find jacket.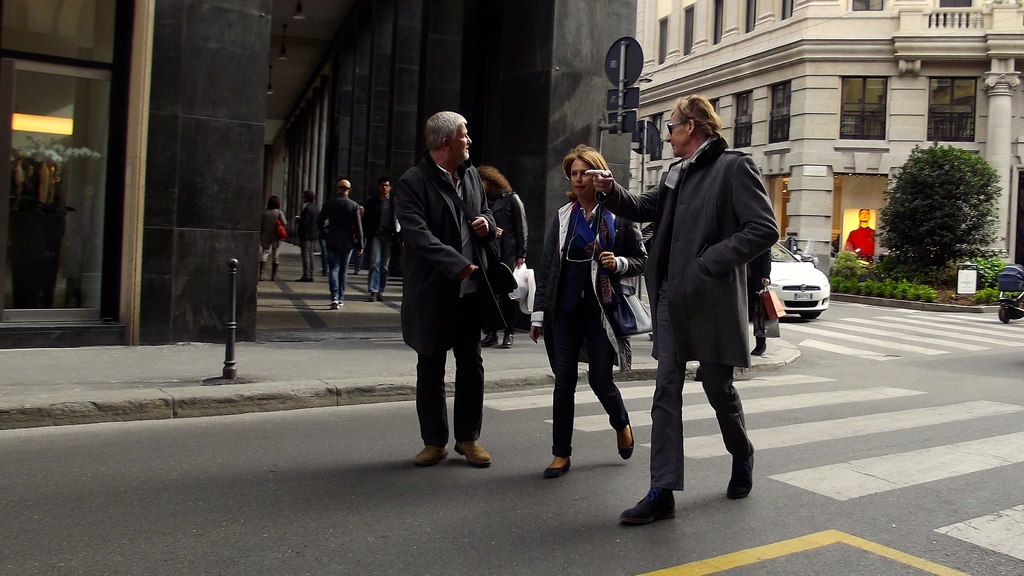
l=607, t=127, r=781, b=371.
